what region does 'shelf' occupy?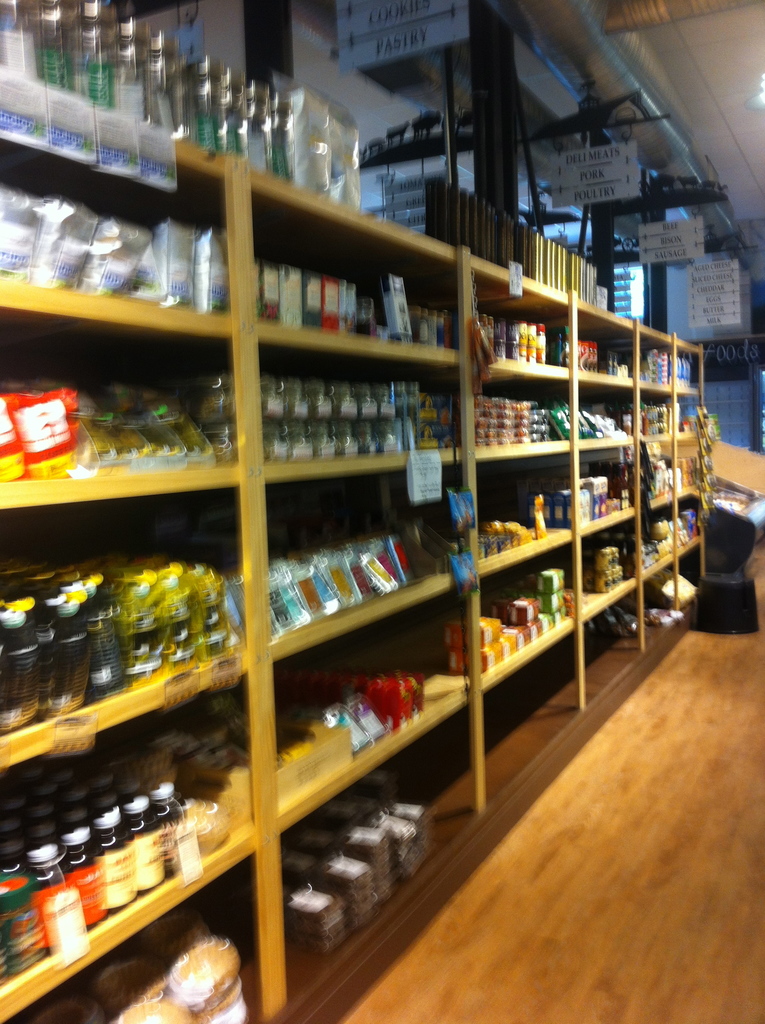
pyautogui.locateOnScreen(270, 580, 467, 835).
